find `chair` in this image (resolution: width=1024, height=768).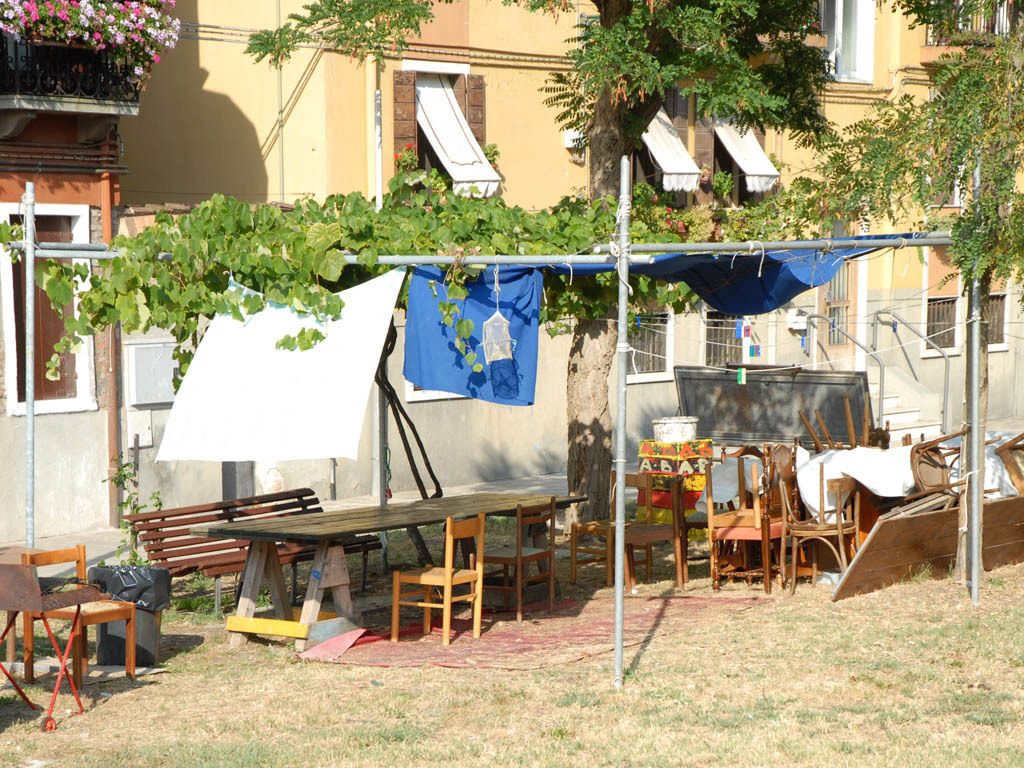
[993, 427, 1023, 499].
